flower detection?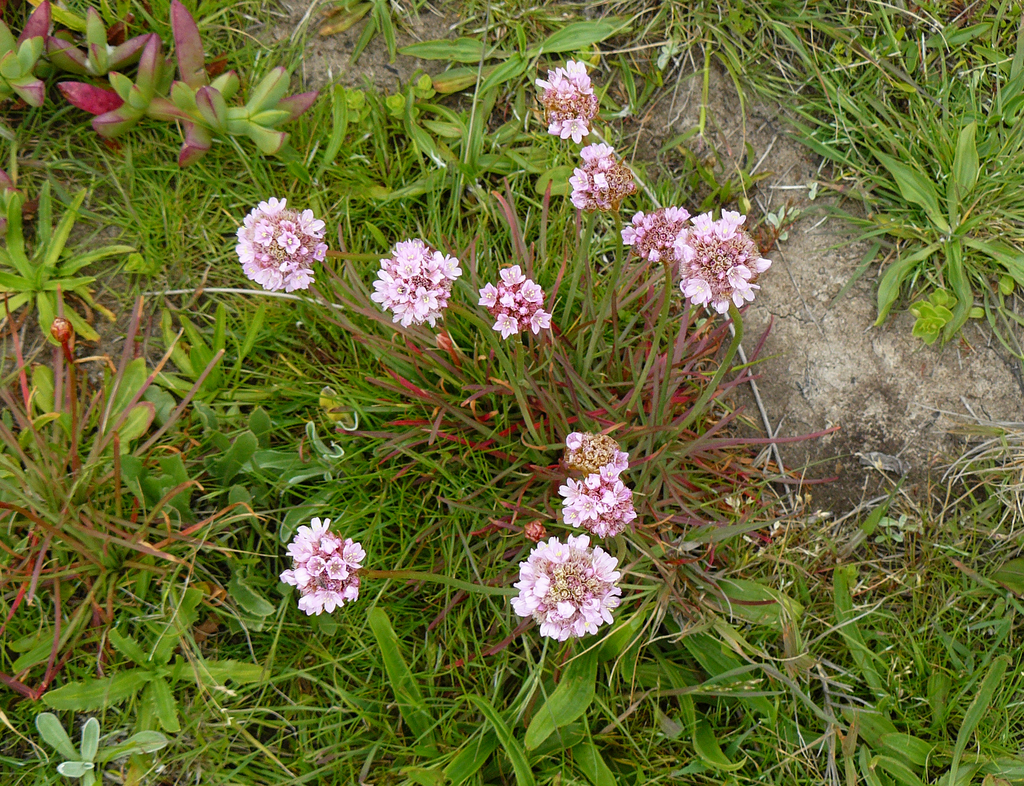
crop(277, 513, 362, 614)
